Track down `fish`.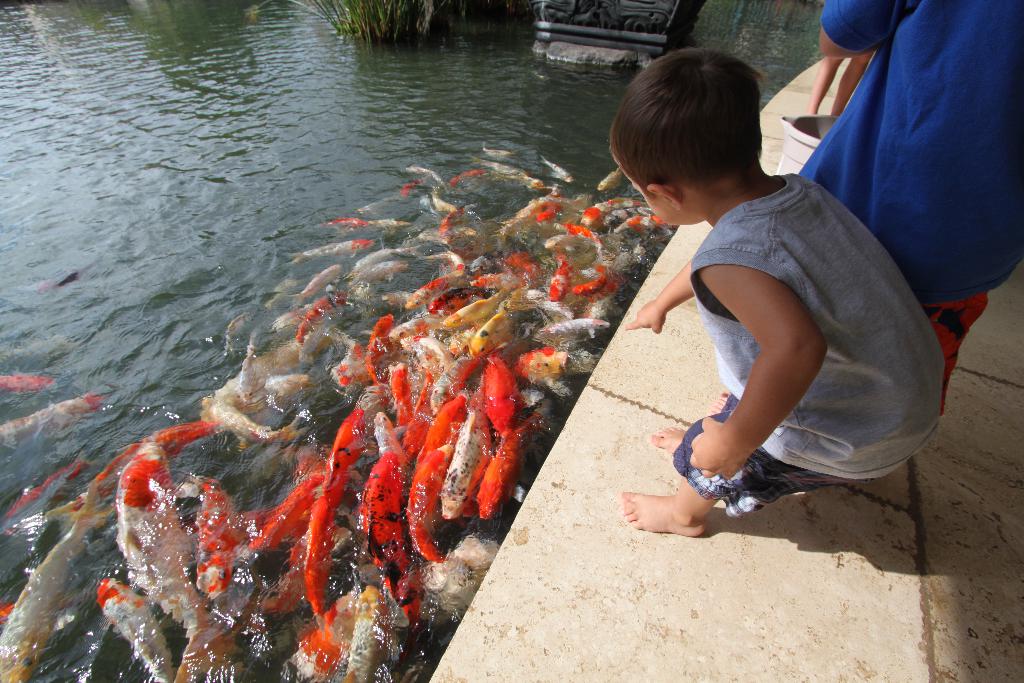
Tracked to box=[483, 140, 511, 163].
